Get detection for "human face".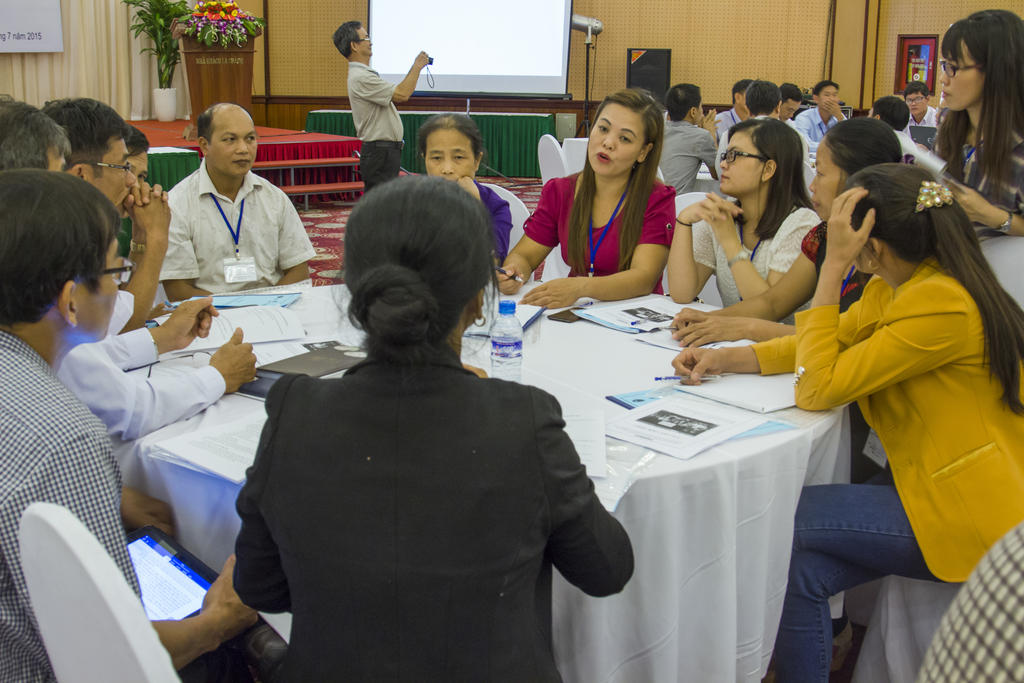
Detection: {"x1": 781, "y1": 101, "x2": 801, "y2": 120}.
